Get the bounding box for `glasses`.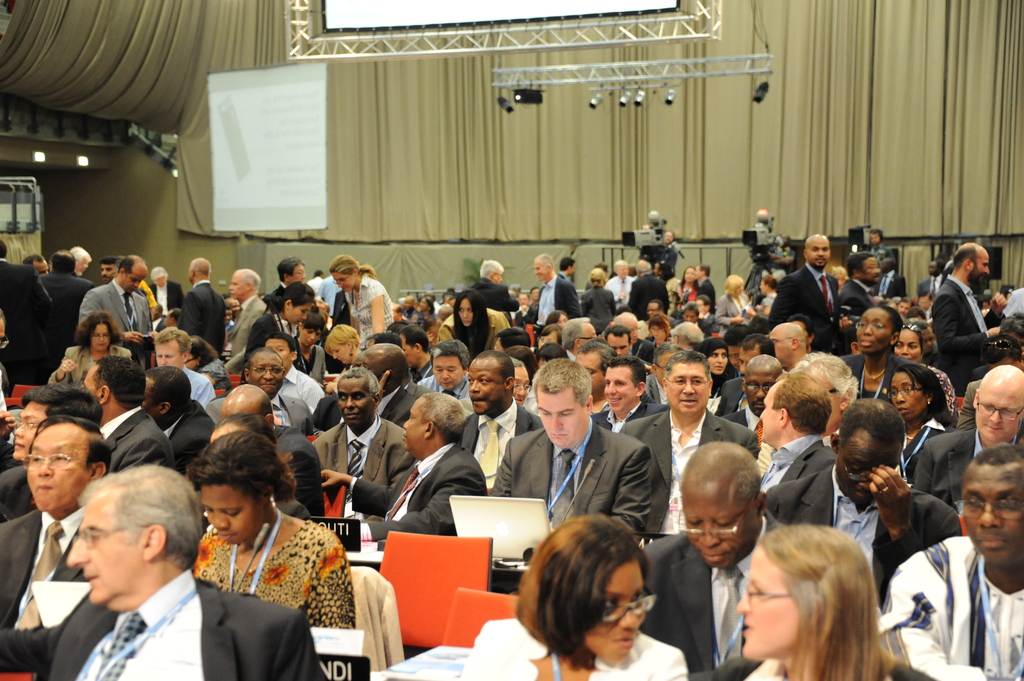
[left=512, top=383, right=531, bottom=394].
